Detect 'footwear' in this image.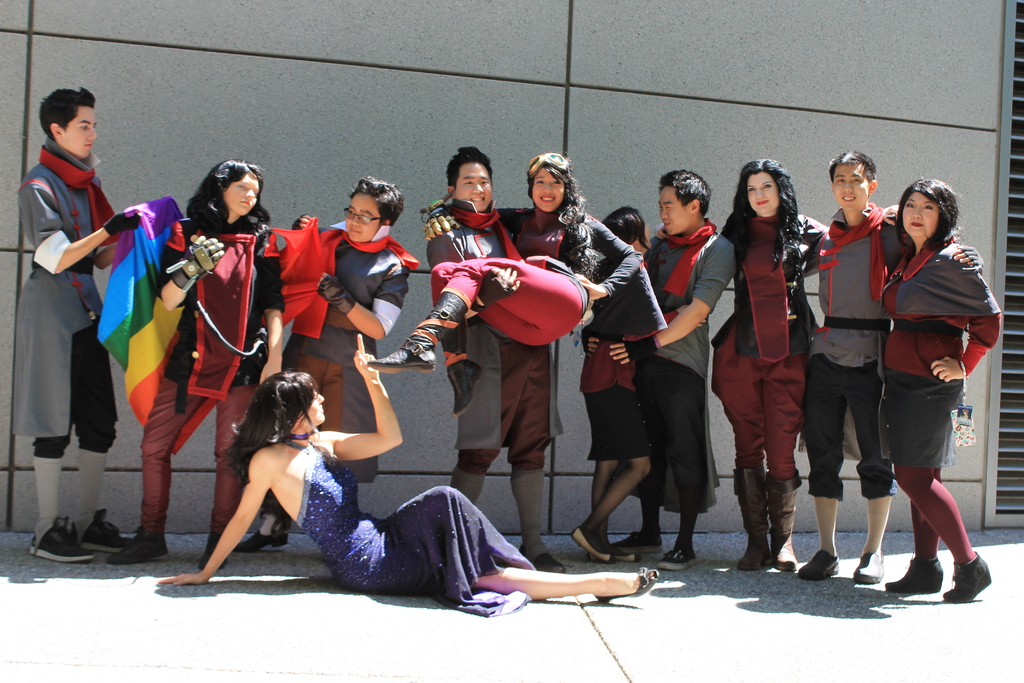
Detection: select_region(847, 551, 884, 581).
